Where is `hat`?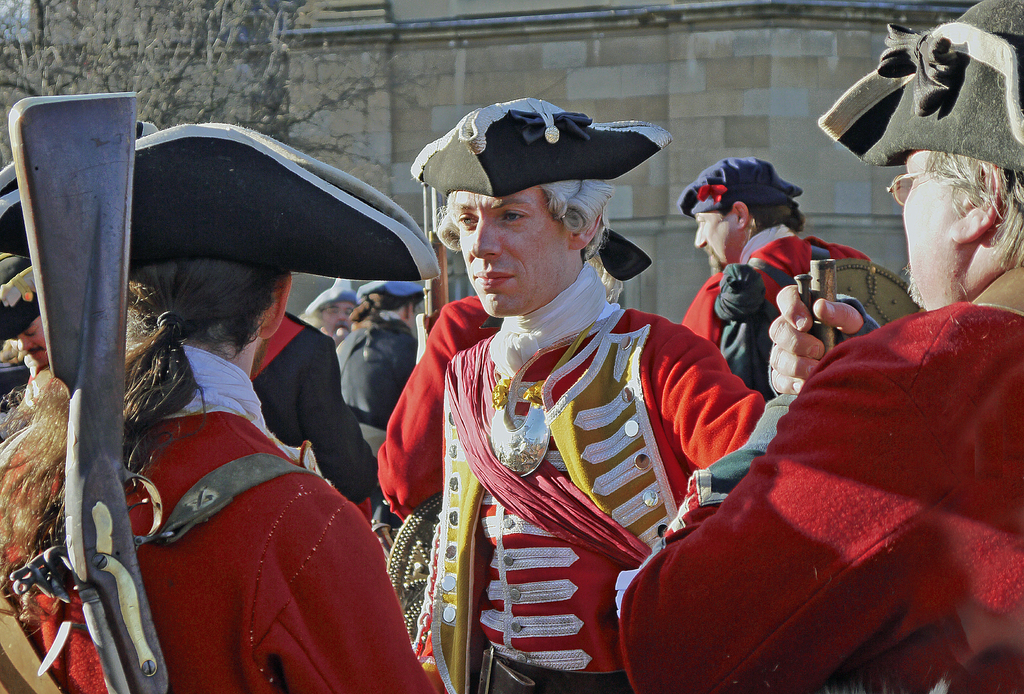
(0,254,38,338).
